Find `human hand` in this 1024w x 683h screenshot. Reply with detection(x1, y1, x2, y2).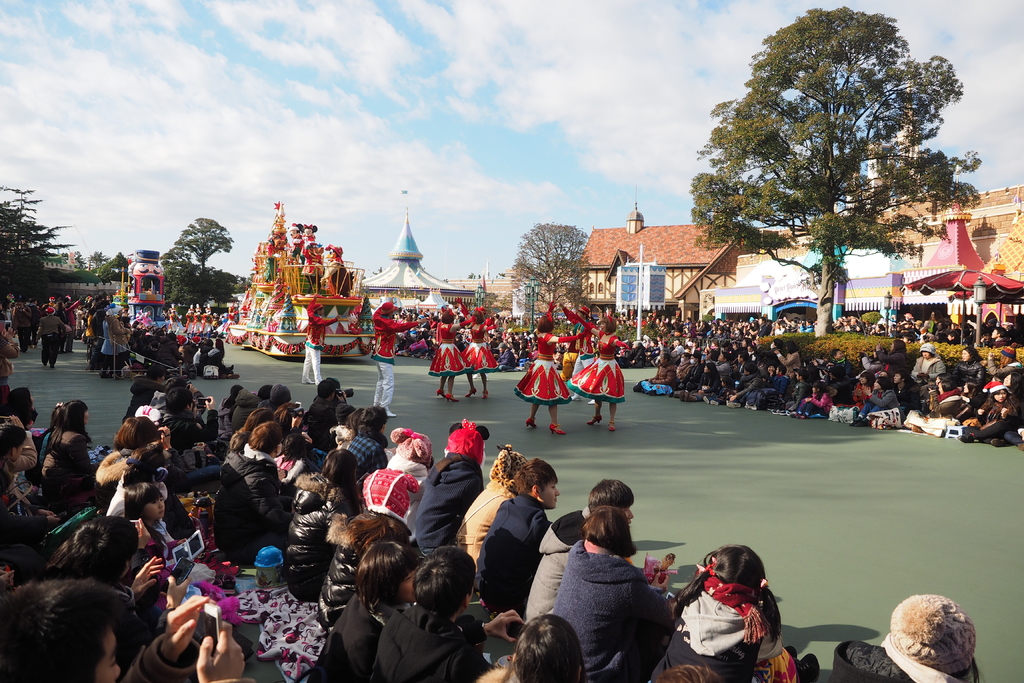
detection(203, 395, 216, 409).
